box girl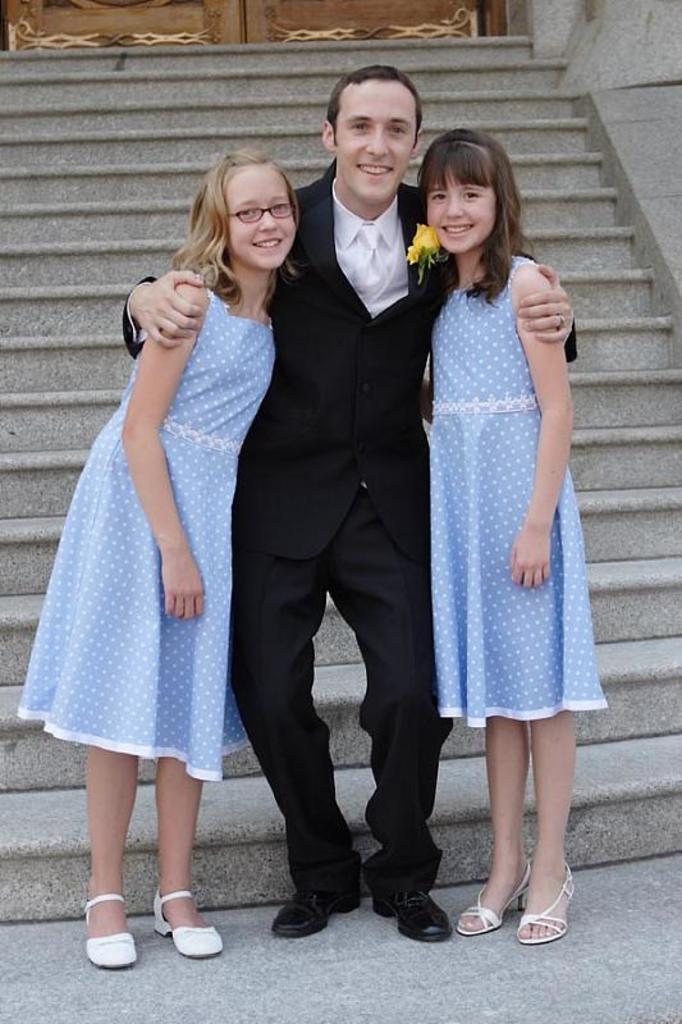
bbox=[17, 145, 302, 970]
